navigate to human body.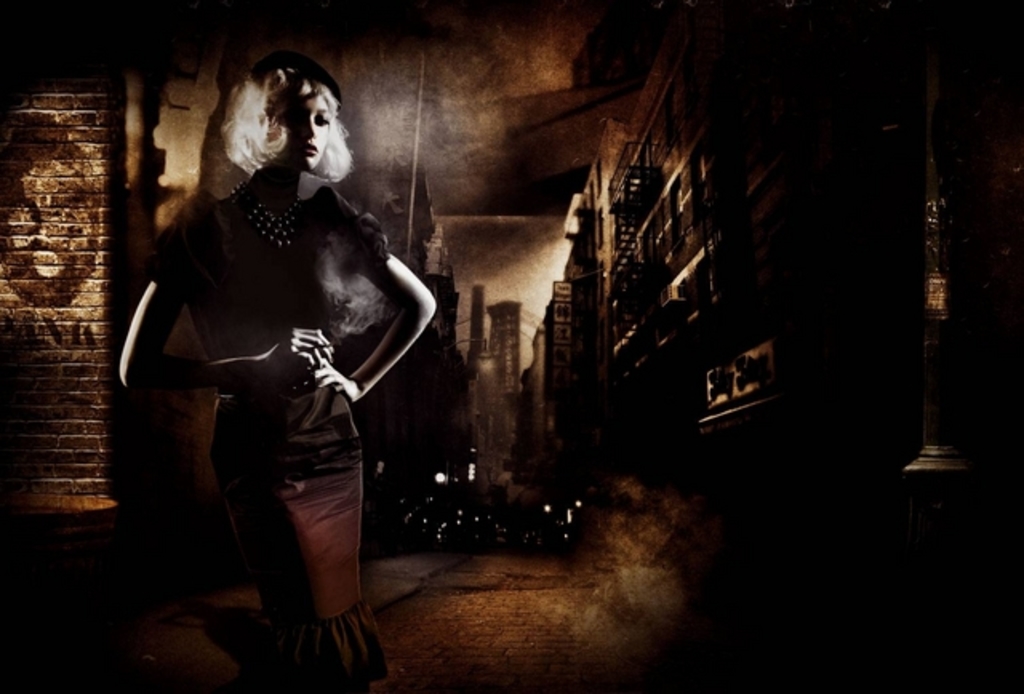
Navigation target: 144,42,410,652.
